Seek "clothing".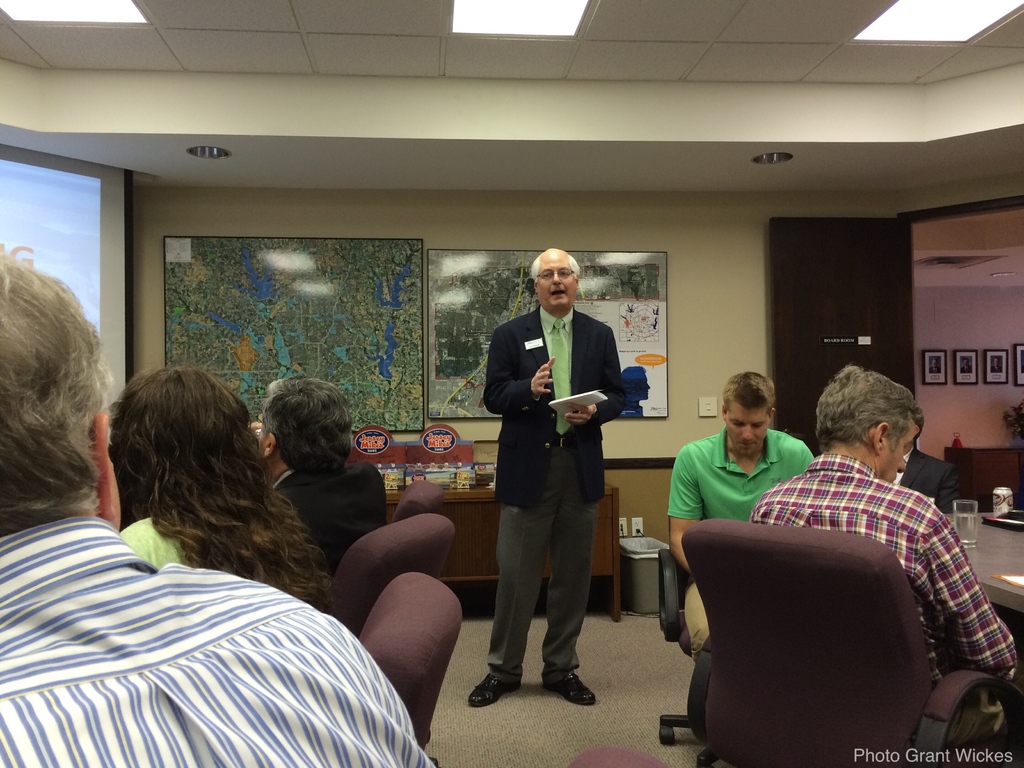
<region>250, 375, 398, 584</region>.
